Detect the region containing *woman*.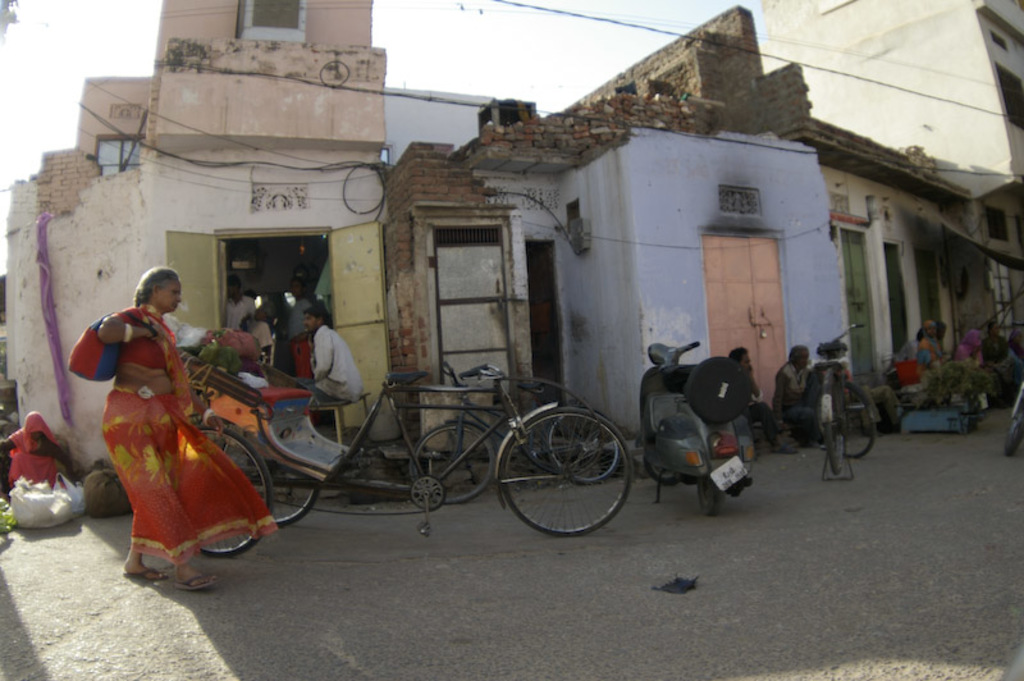
<bbox>902, 316, 948, 376</bbox>.
